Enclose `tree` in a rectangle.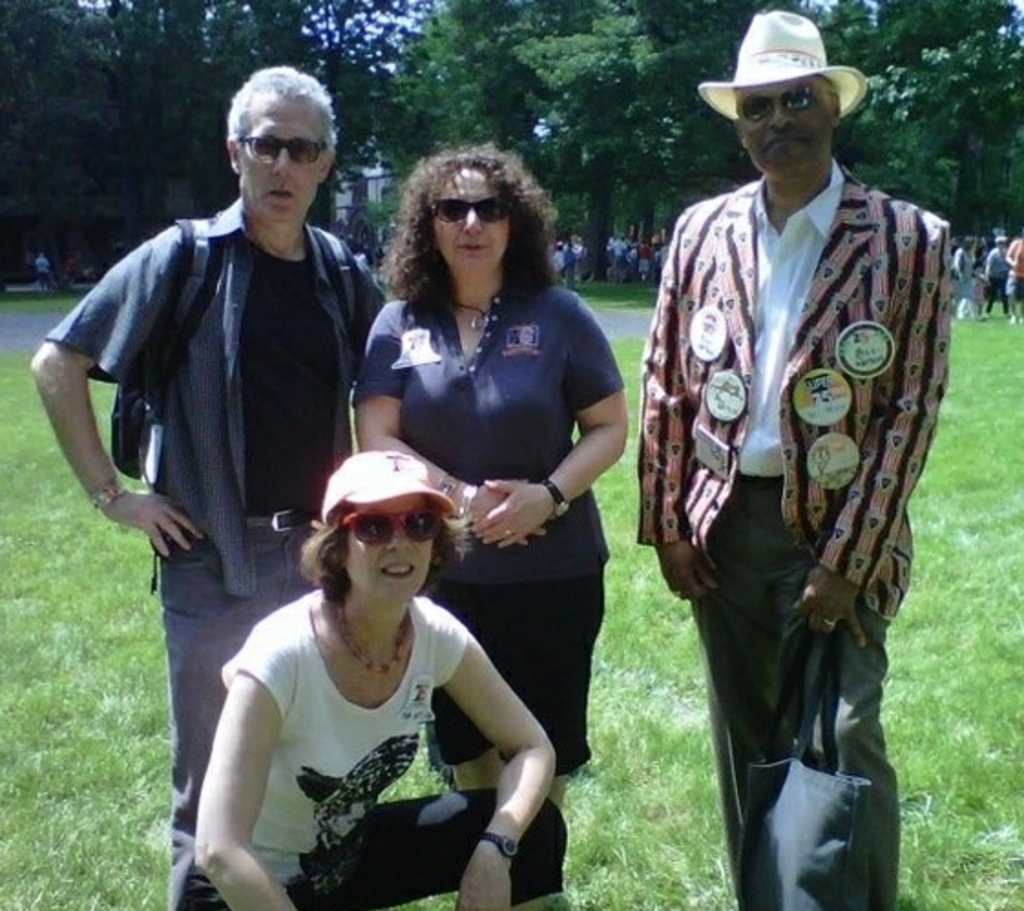
select_region(403, 0, 498, 230).
